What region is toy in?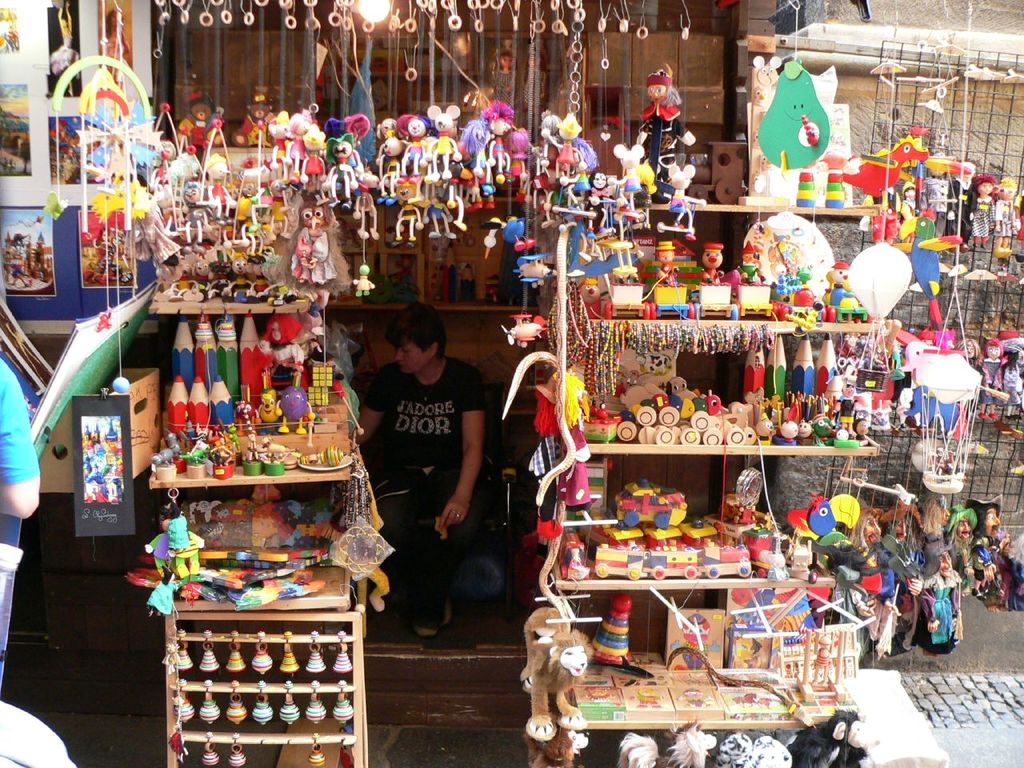
[left=52, top=6, right=86, bottom=96].
